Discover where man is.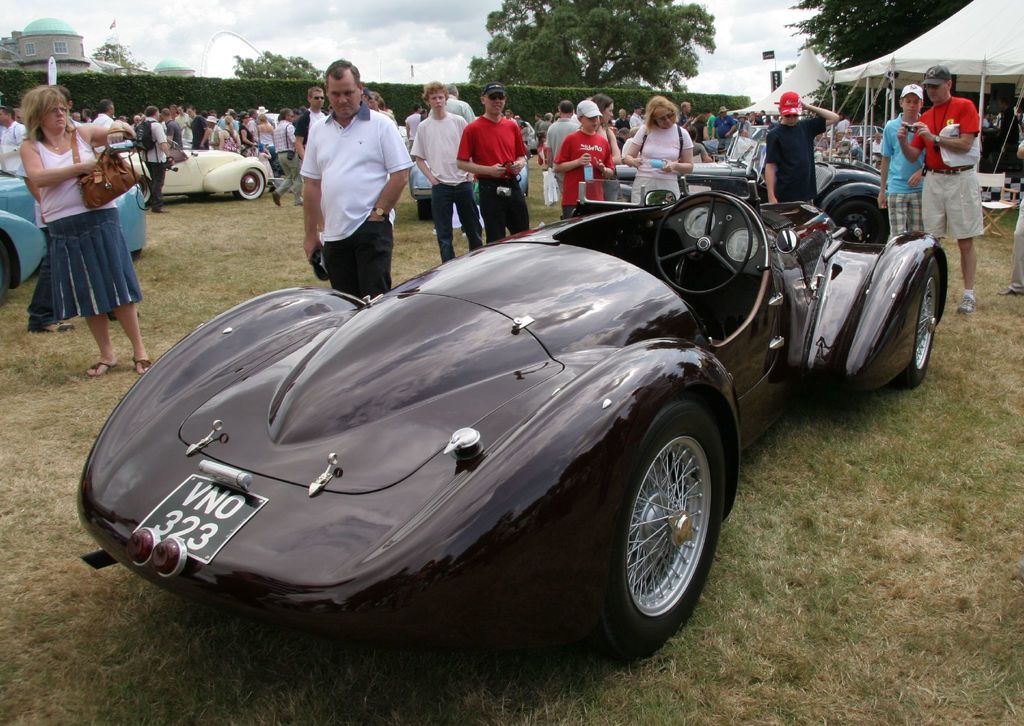
Discovered at 133, 107, 176, 209.
